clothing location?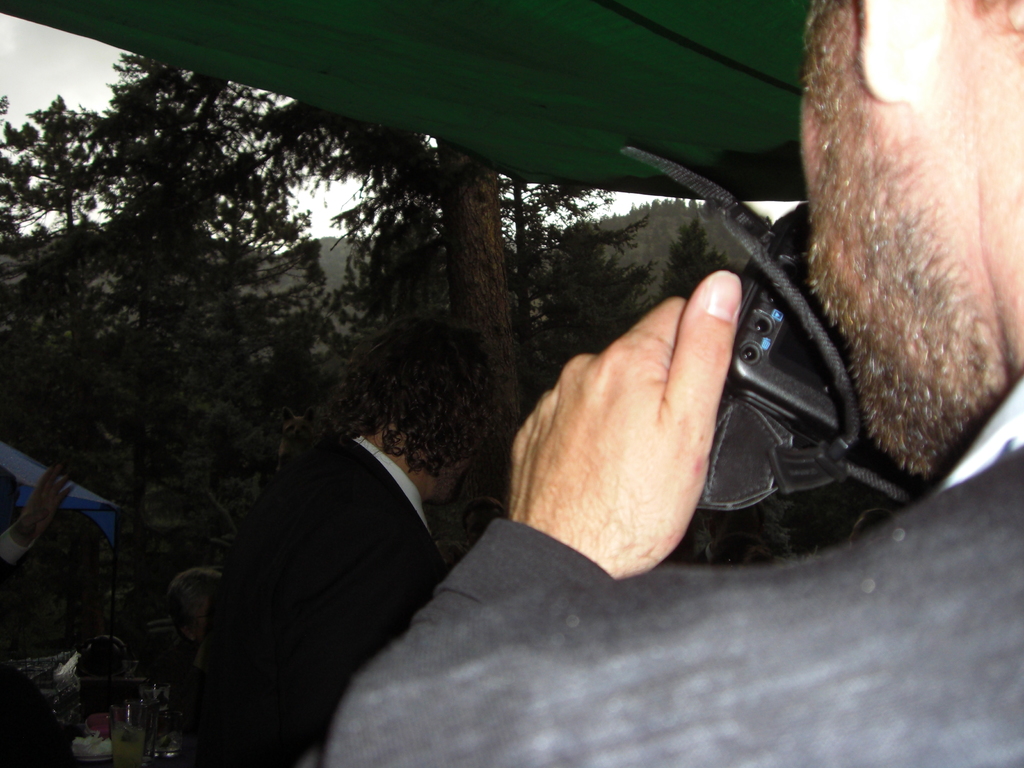
bbox=(296, 379, 1023, 767)
